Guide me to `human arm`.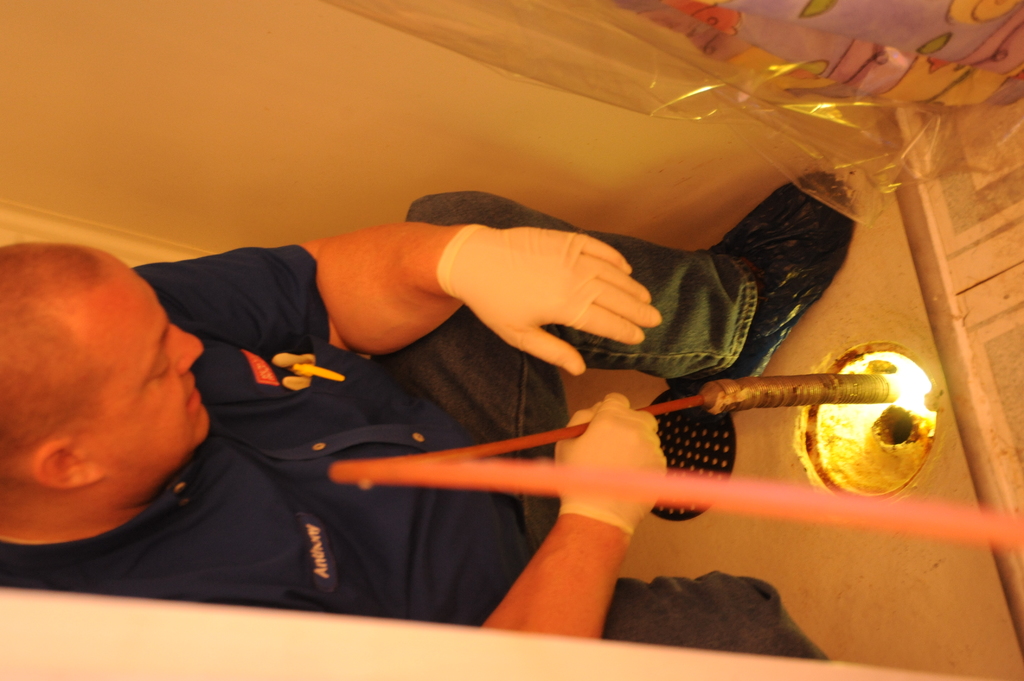
Guidance: [left=481, top=390, right=668, bottom=641].
